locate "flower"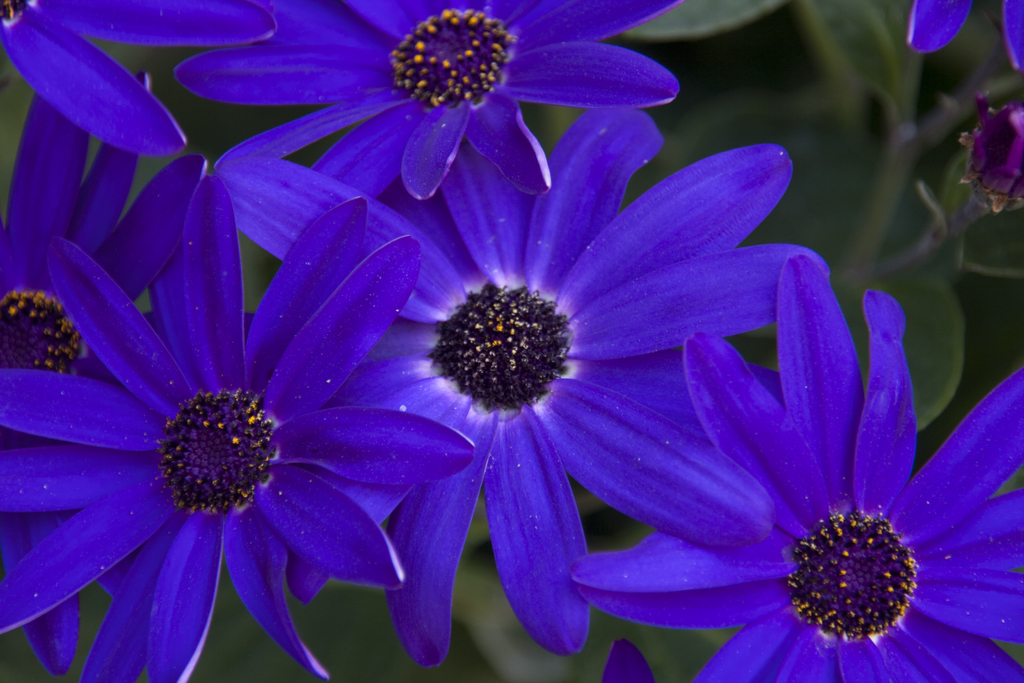
[x1=0, y1=179, x2=476, y2=682]
